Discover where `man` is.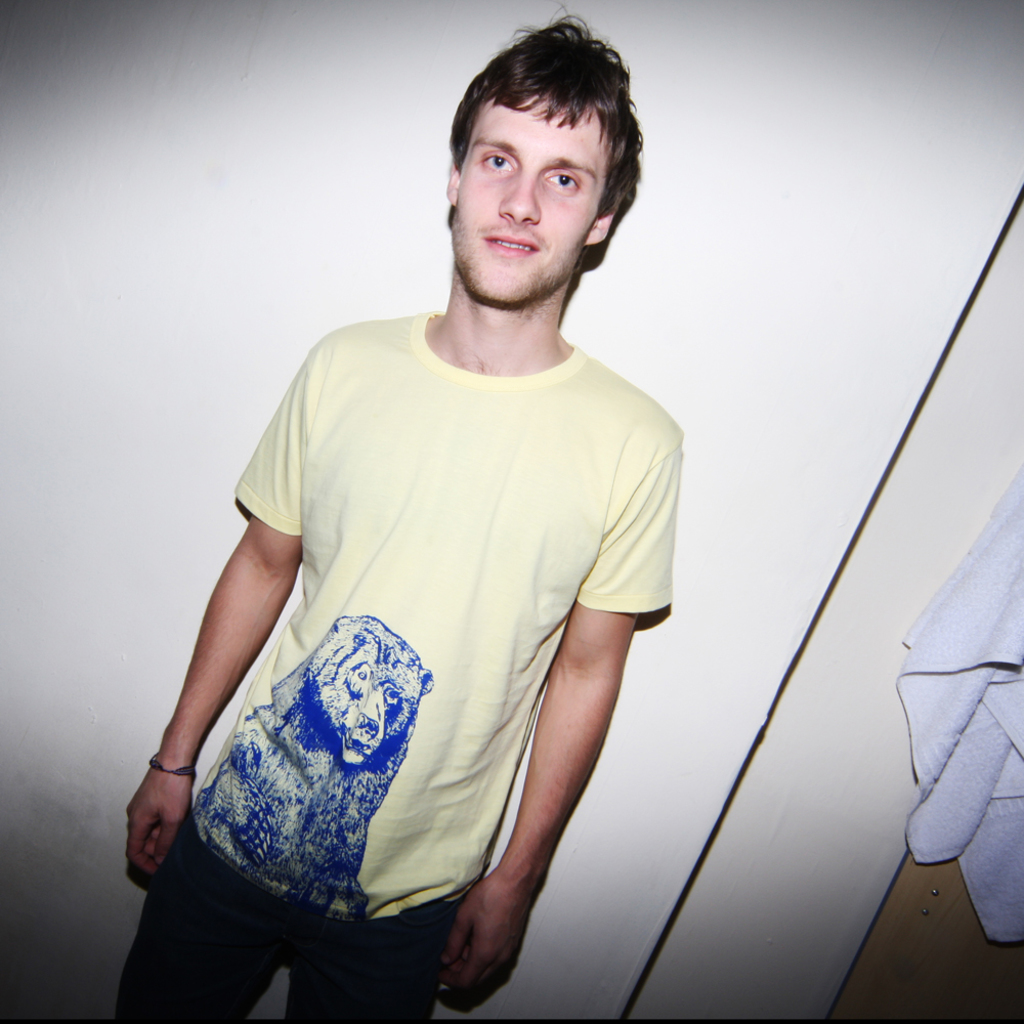
Discovered at <region>161, 15, 724, 1023</region>.
